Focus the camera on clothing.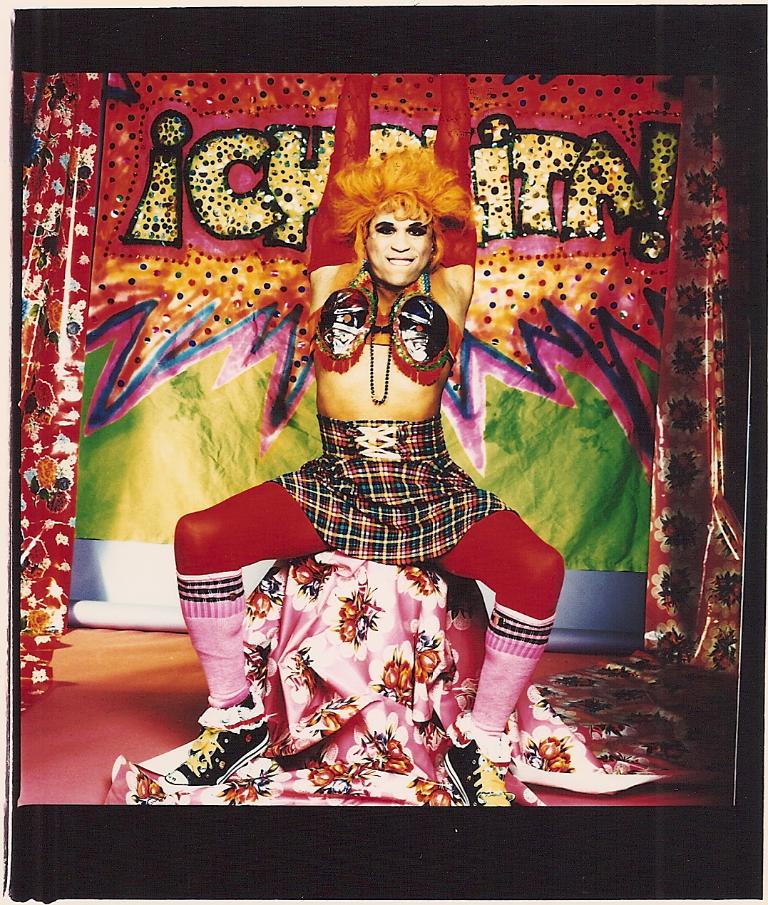
Focus region: l=158, t=383, r=558, b=767.
